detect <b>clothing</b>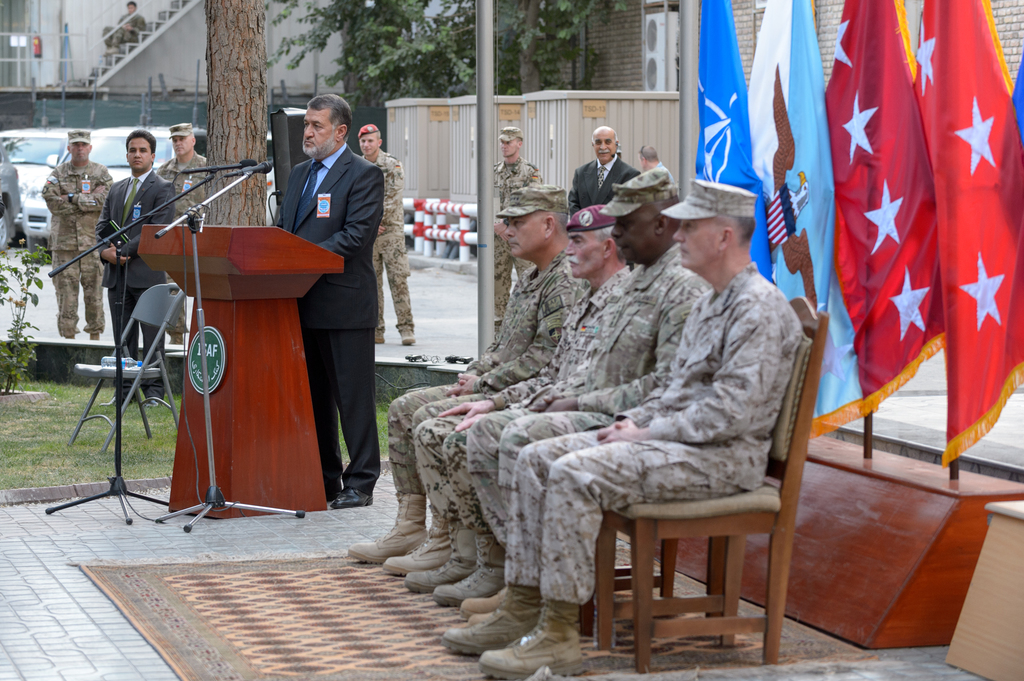
(x1=162, y1=147, x2=209, y2=347)
